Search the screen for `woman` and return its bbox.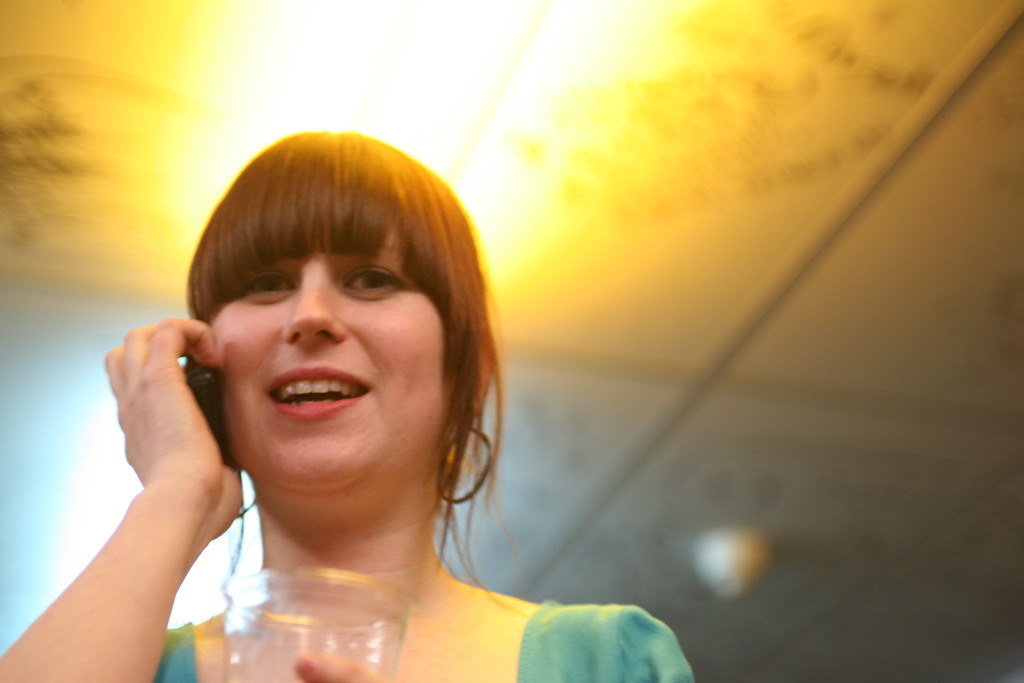
Found: Rect(0, 122, 697, 682).
